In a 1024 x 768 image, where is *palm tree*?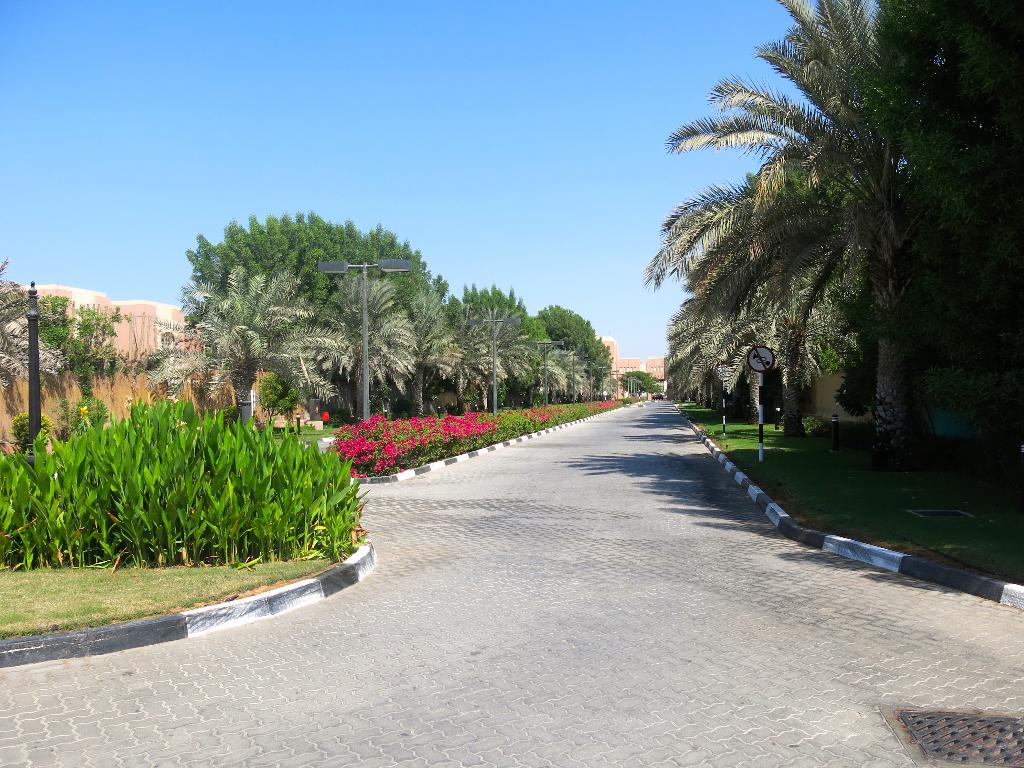
{"left": 712, "top": 0, "right": 984, "bottom": 380}.
